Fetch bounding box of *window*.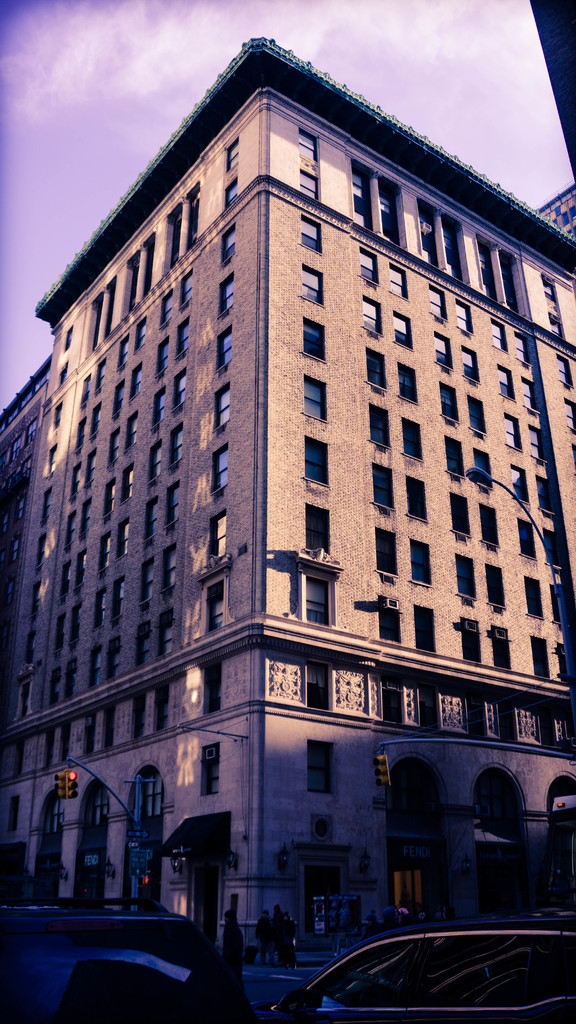
Bbox: (38,790,67,837).
